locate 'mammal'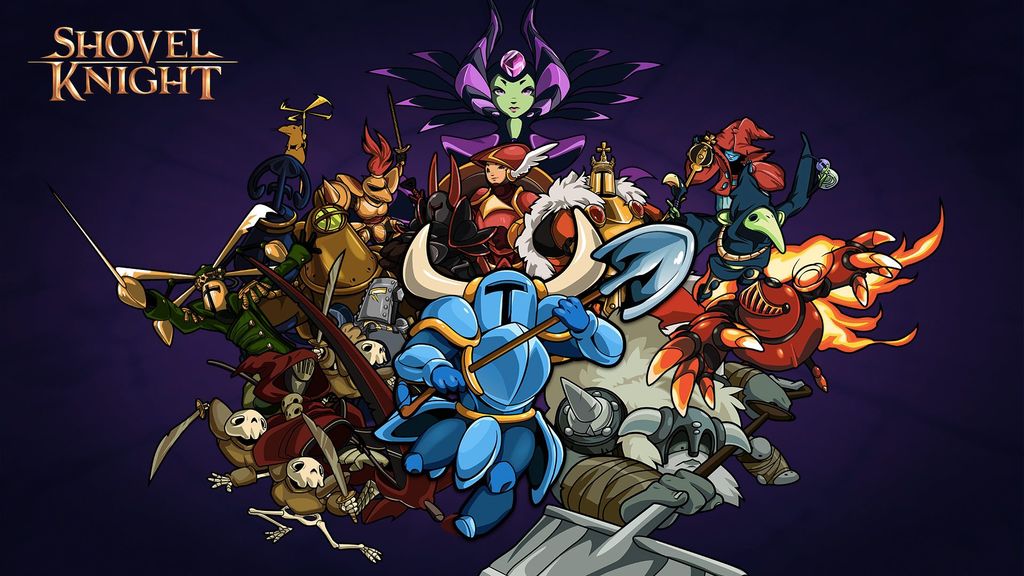
x1=465 y1=138 x2=573 y2=273
